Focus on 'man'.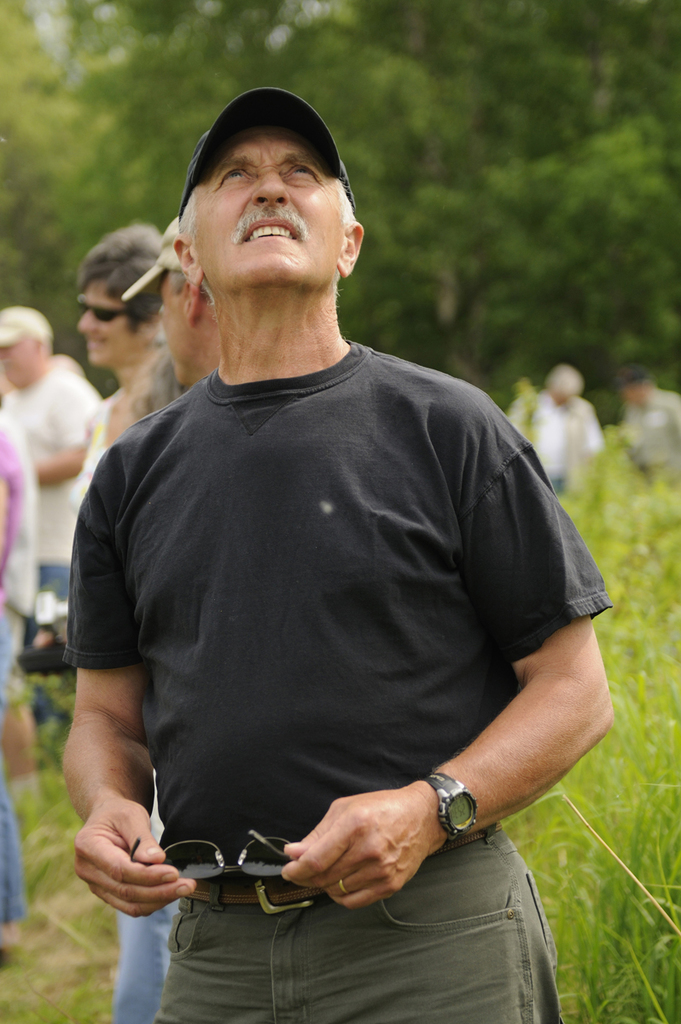
Focused at locate(521, 362, 613, 496).
